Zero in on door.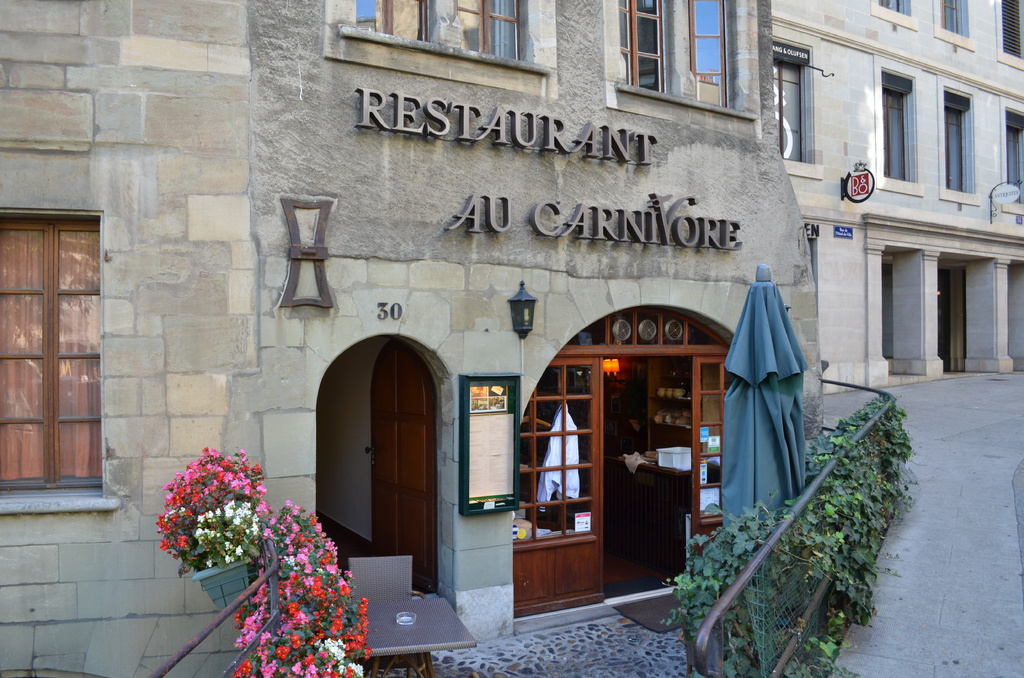
Zeroed in: 513,310,756,613.
